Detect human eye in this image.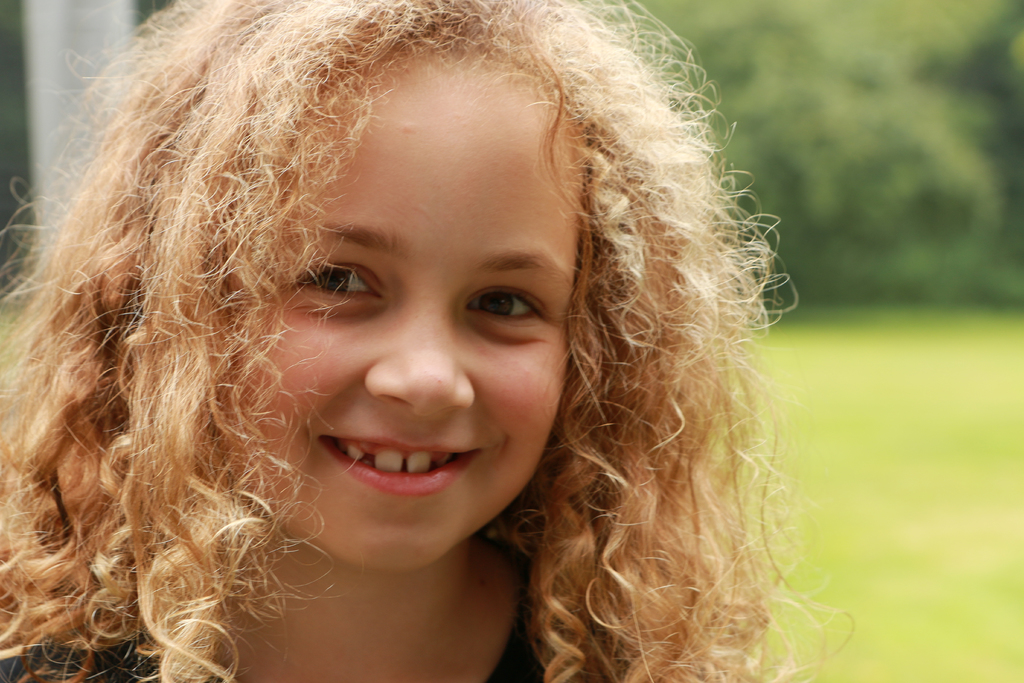
Detection: [467,278,540,335].
